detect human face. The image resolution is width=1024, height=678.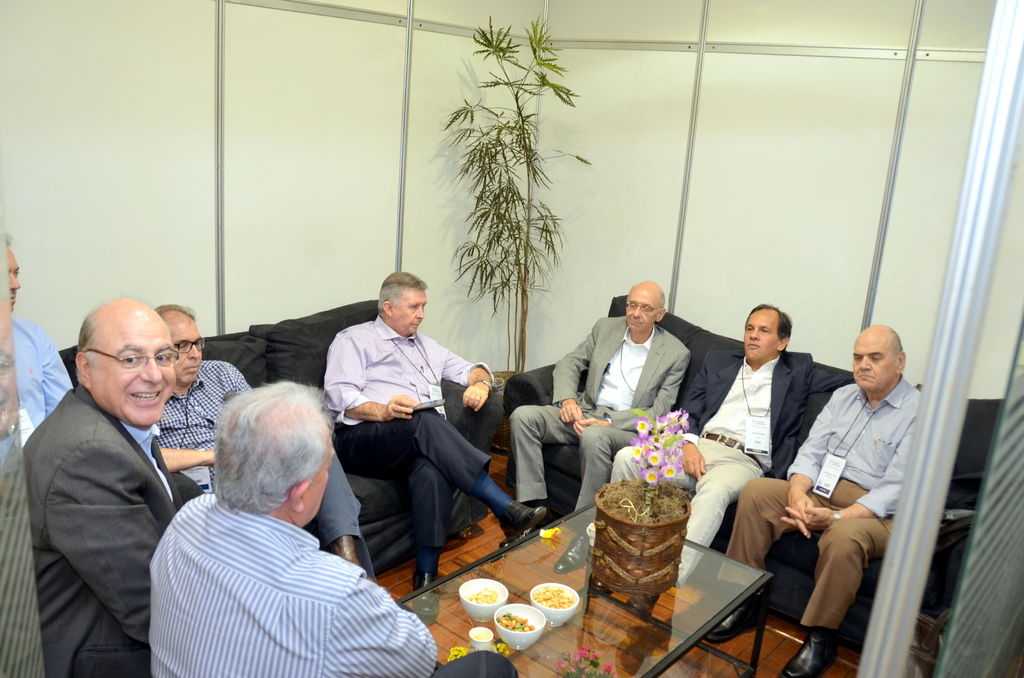
crop(169, 318, 203, 387).
